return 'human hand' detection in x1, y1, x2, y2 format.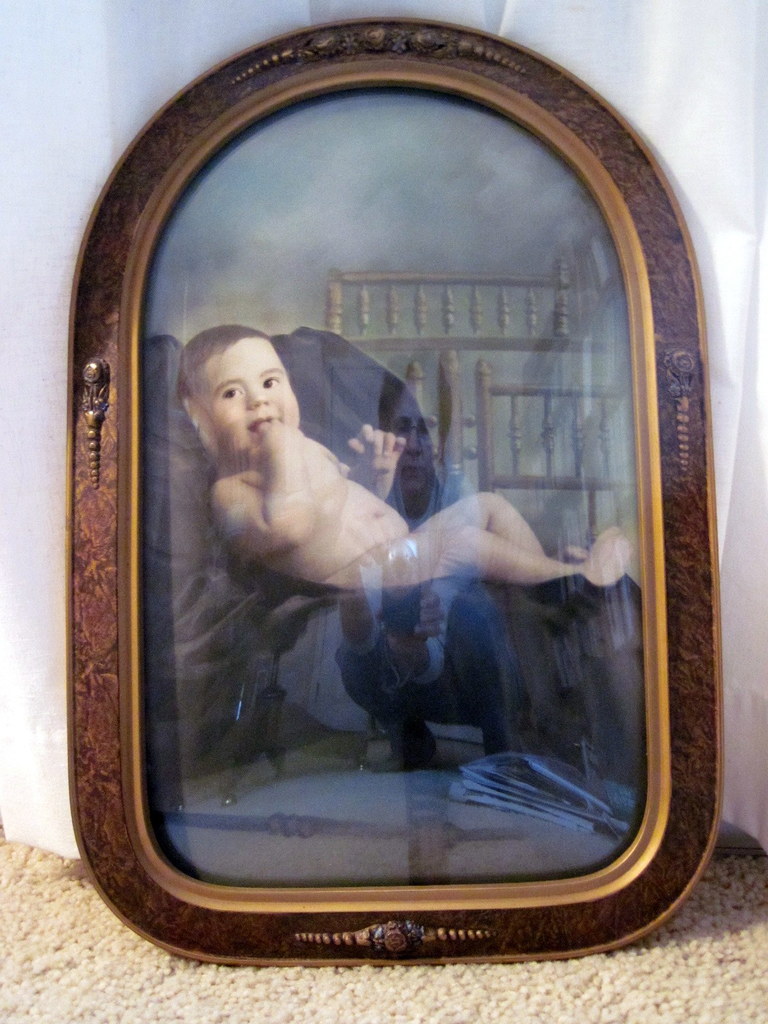
343, 424, 406, 476.
